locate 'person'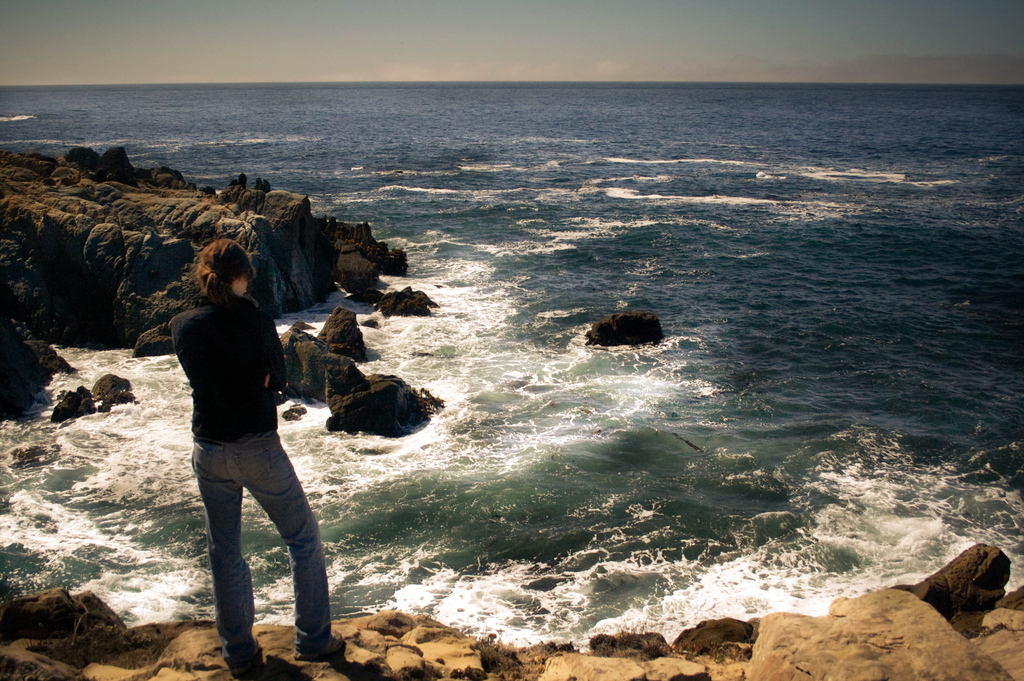
[x1=174, y1=237, x2=342, y2=680]
